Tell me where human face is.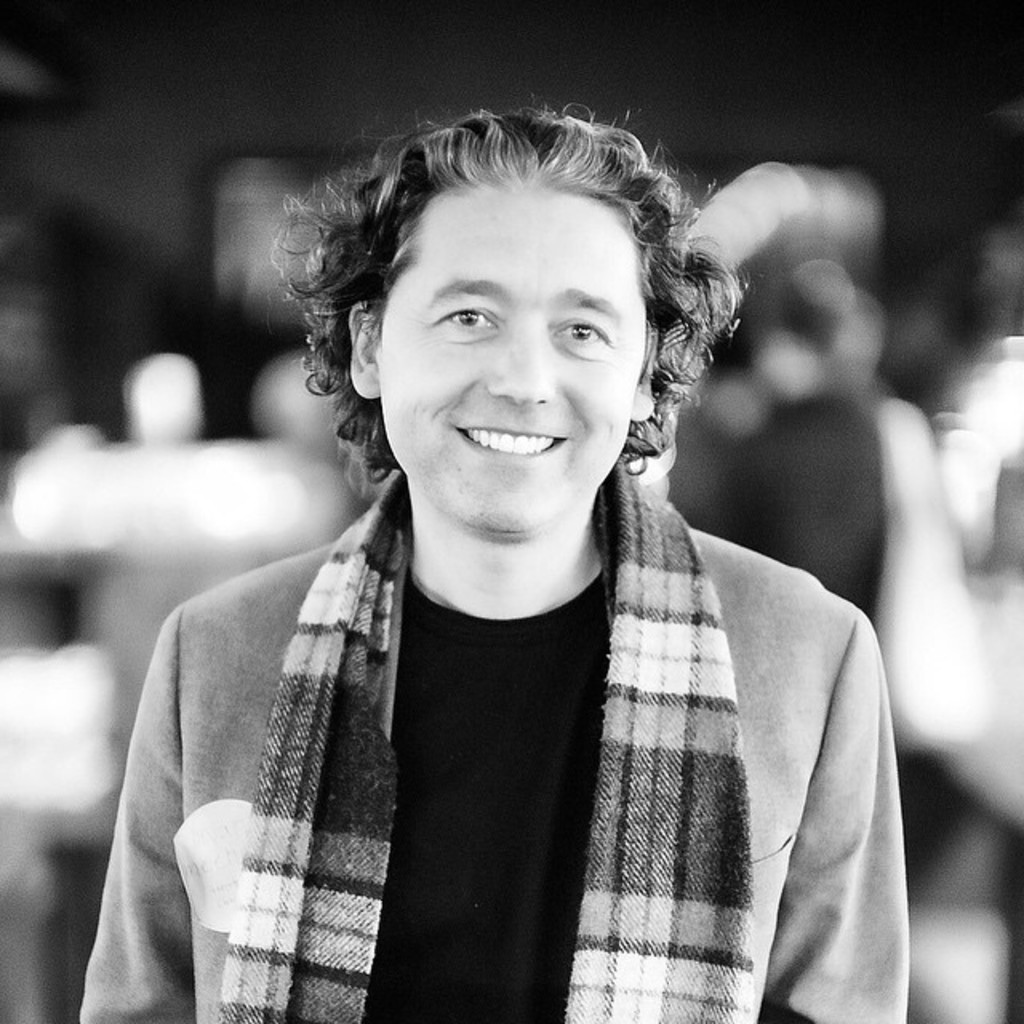
human face is at bbox=(374, 176, 650, 542).
